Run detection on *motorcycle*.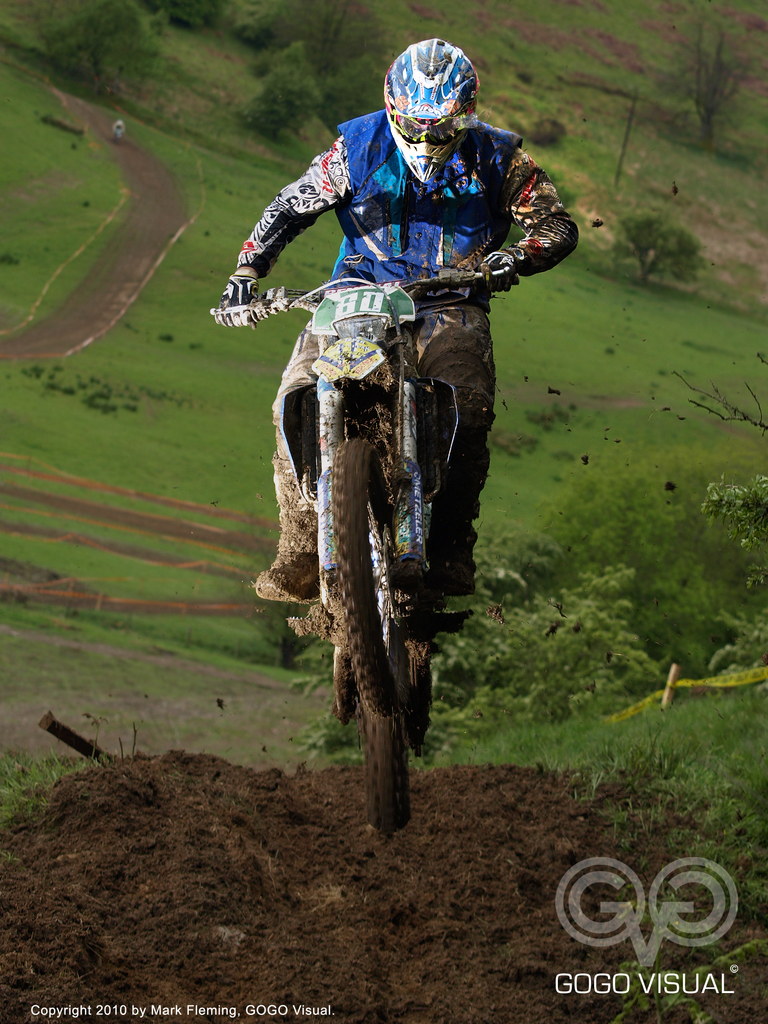
Result: 251/280/513/794.
